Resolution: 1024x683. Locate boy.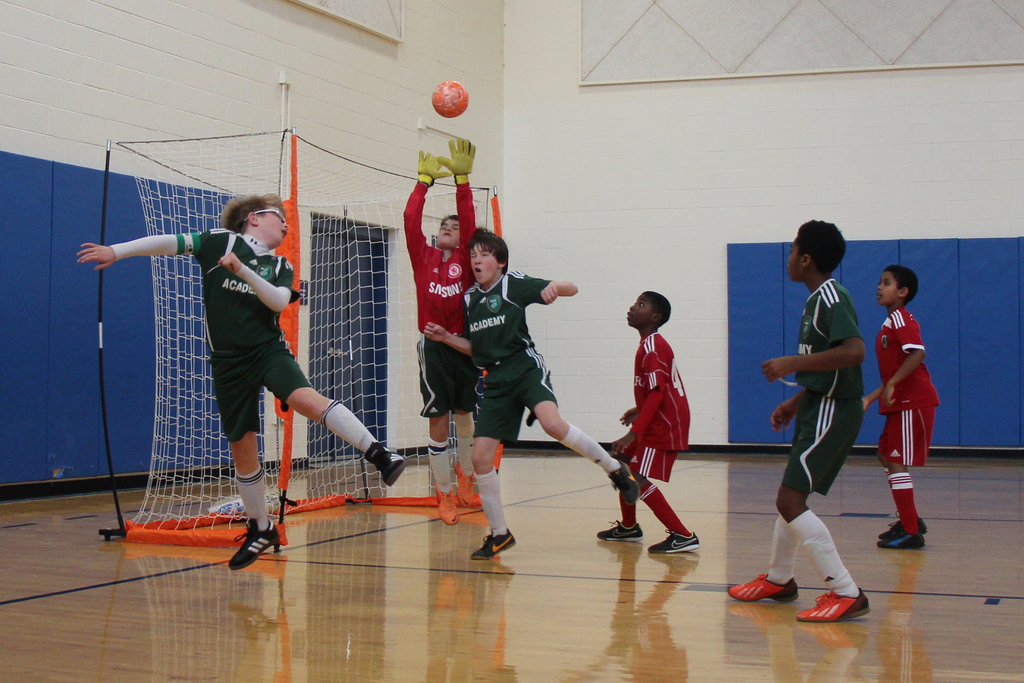
bbox=[403, 136, 476, 524].
